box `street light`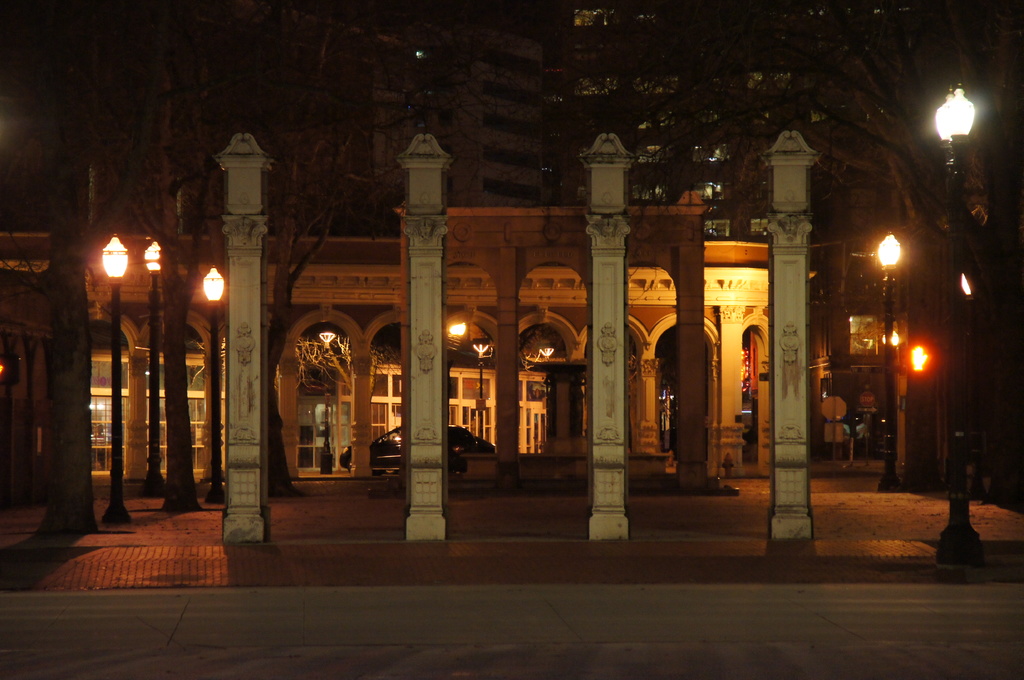
(x1=314, y1=331, x2=335, y2=471)
